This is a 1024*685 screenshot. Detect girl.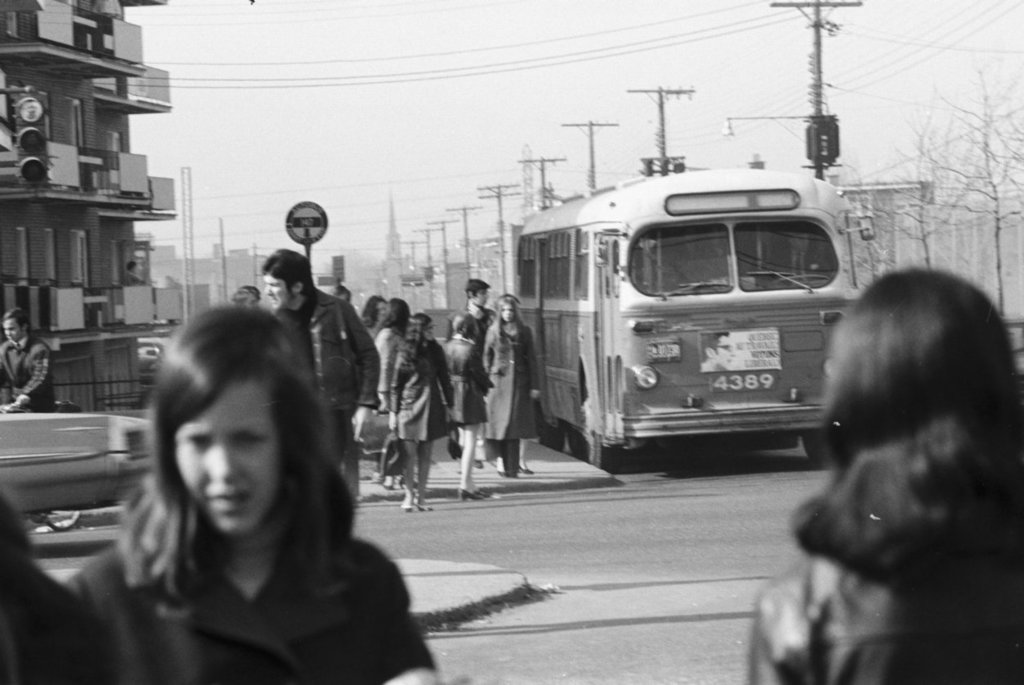
pyautogui.locateOnScreen(65, 302, 442, 684).
